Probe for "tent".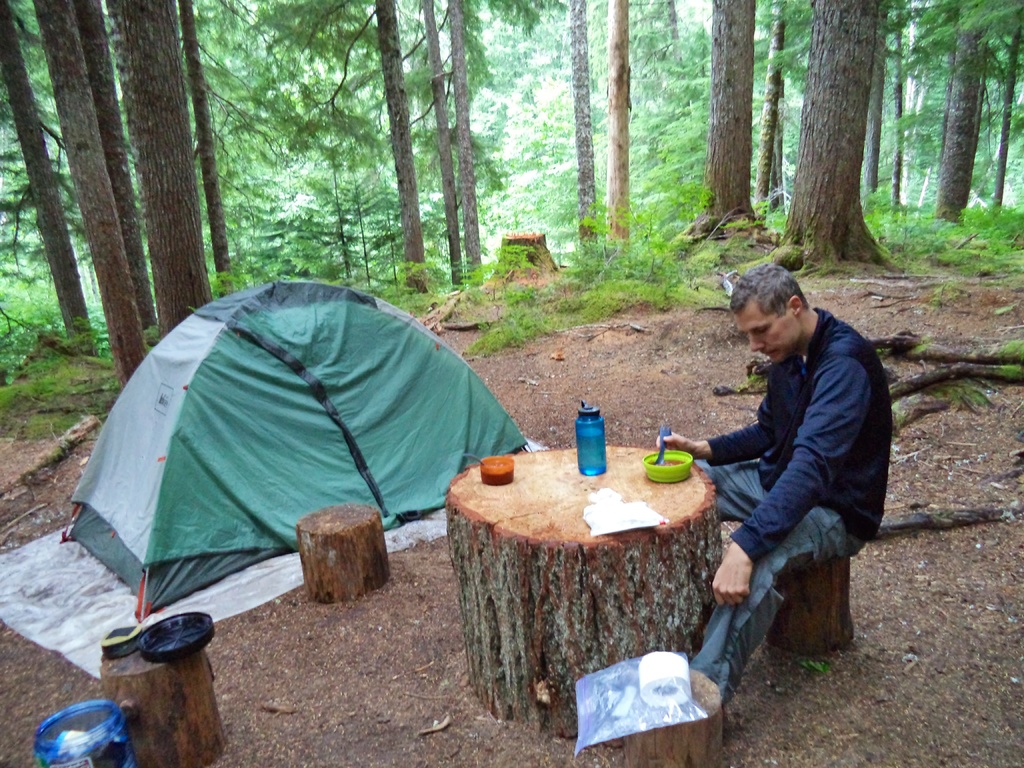
Probe result: [46,278,527,648].
